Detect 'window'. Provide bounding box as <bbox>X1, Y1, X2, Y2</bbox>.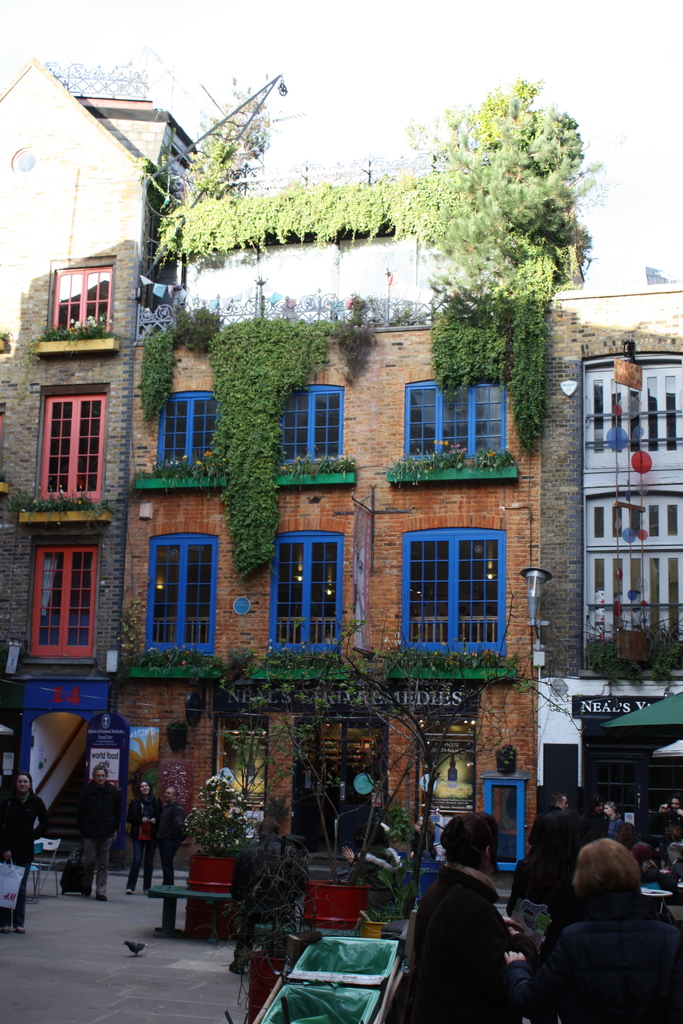
<bbox>145, 529, 217, 652</bbox>.
